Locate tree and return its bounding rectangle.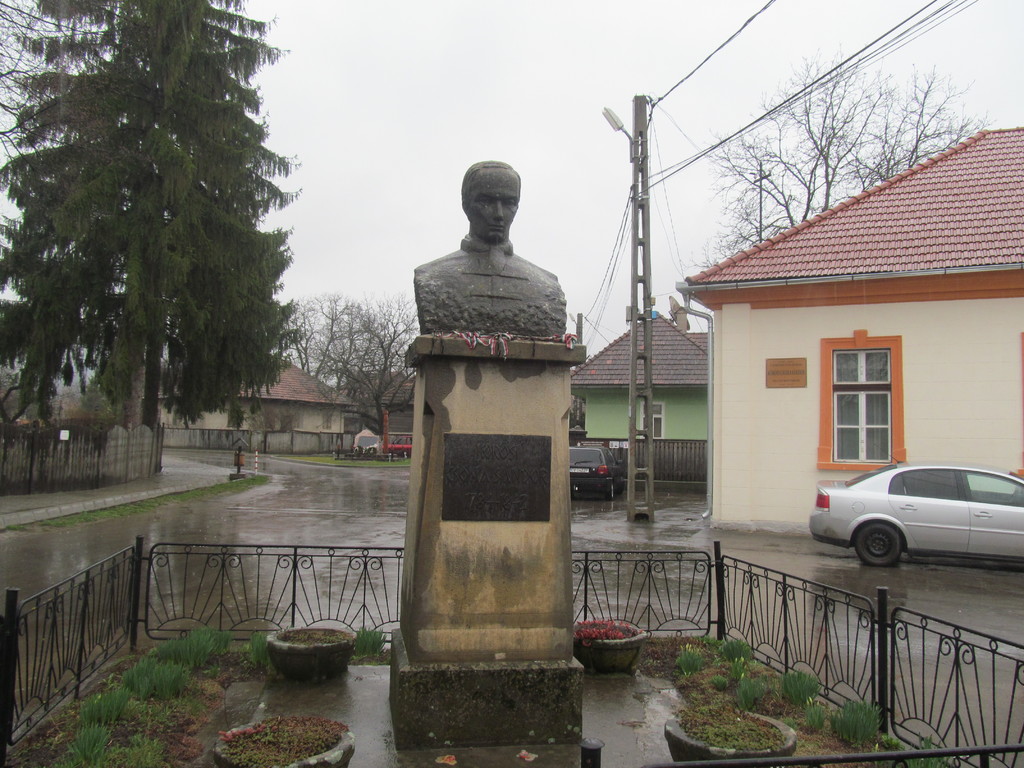
{"left": 0, "top": 0, "right": 296, "bottom": 433}.
